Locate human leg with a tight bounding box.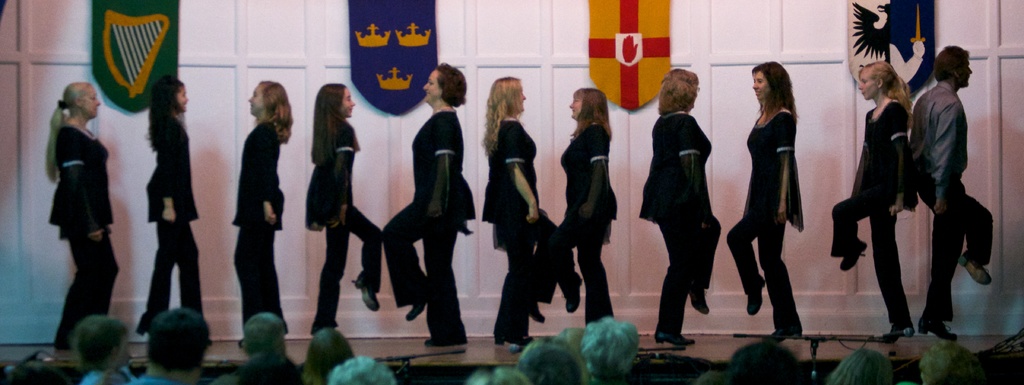
381, 195, 435, 324.
